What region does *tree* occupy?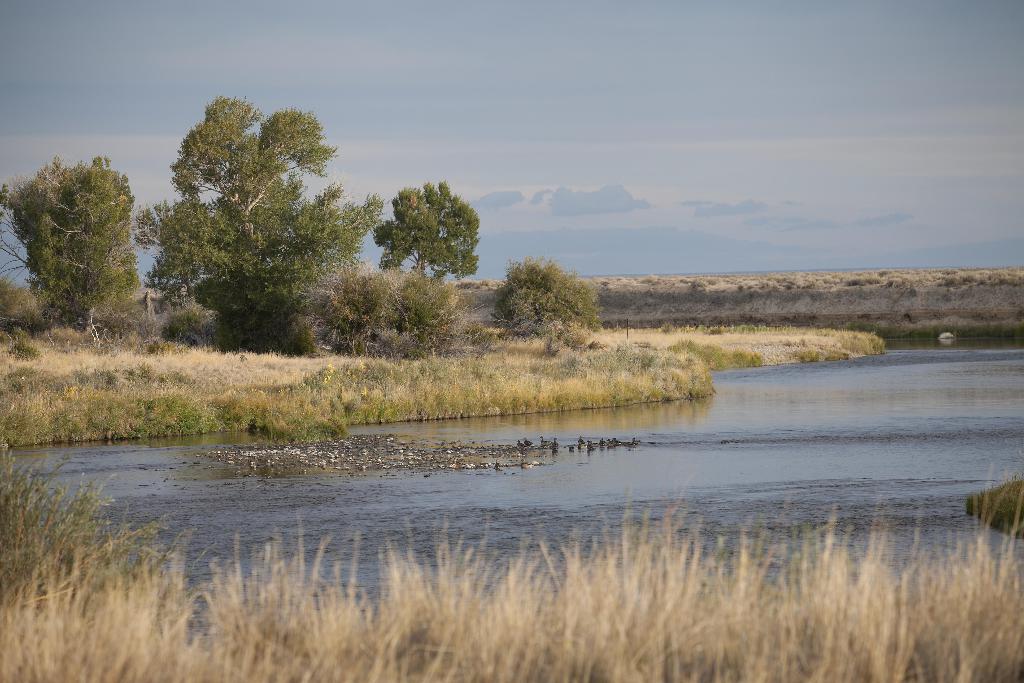
detection(493, 257, 598, 334).
